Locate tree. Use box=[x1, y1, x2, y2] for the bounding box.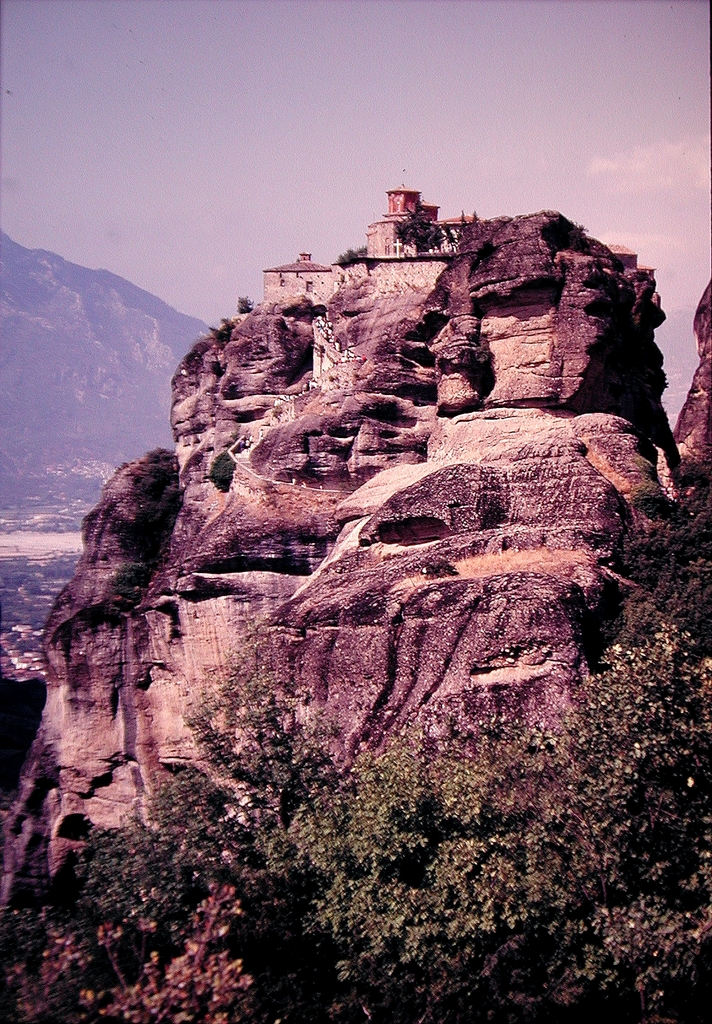
box=[592, 461, 711, 636].
